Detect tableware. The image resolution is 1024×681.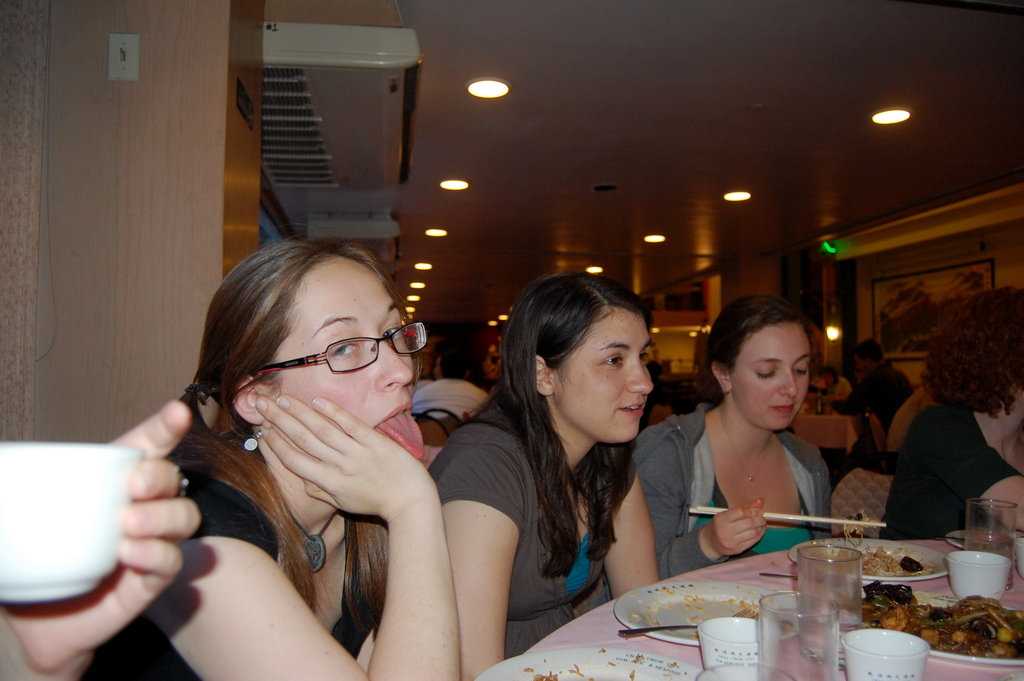
BBox(481, 641, 701, 680).
